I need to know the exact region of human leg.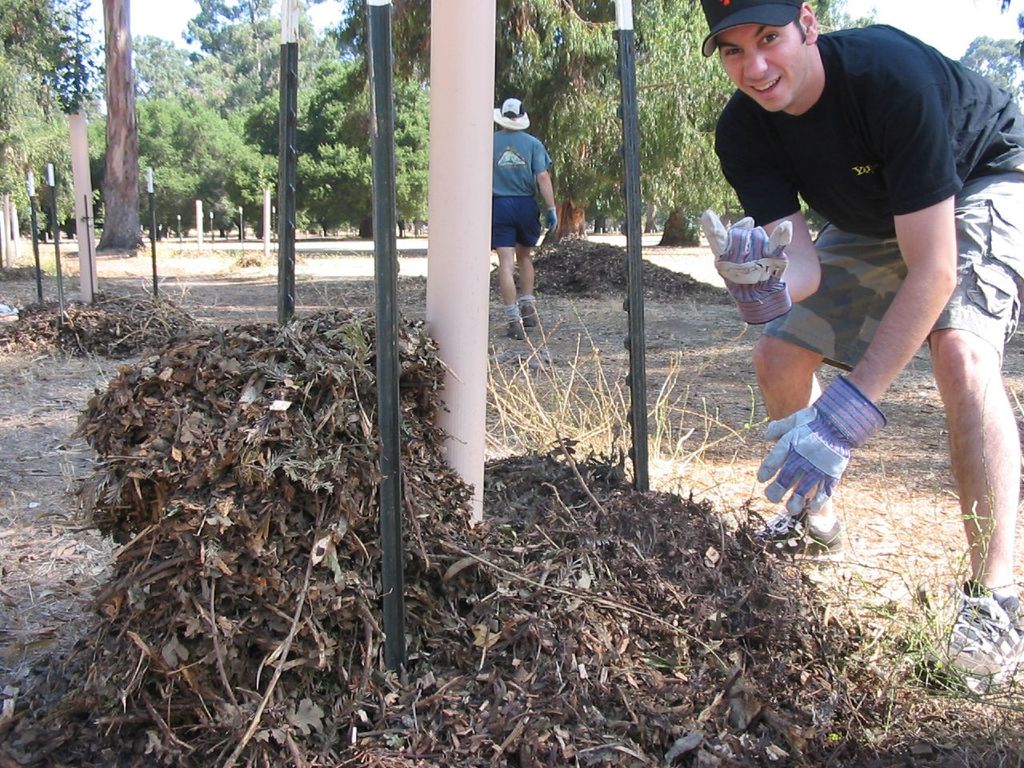
Region: pyautogui.locateOnScreen(746, 208, 903, 536).
